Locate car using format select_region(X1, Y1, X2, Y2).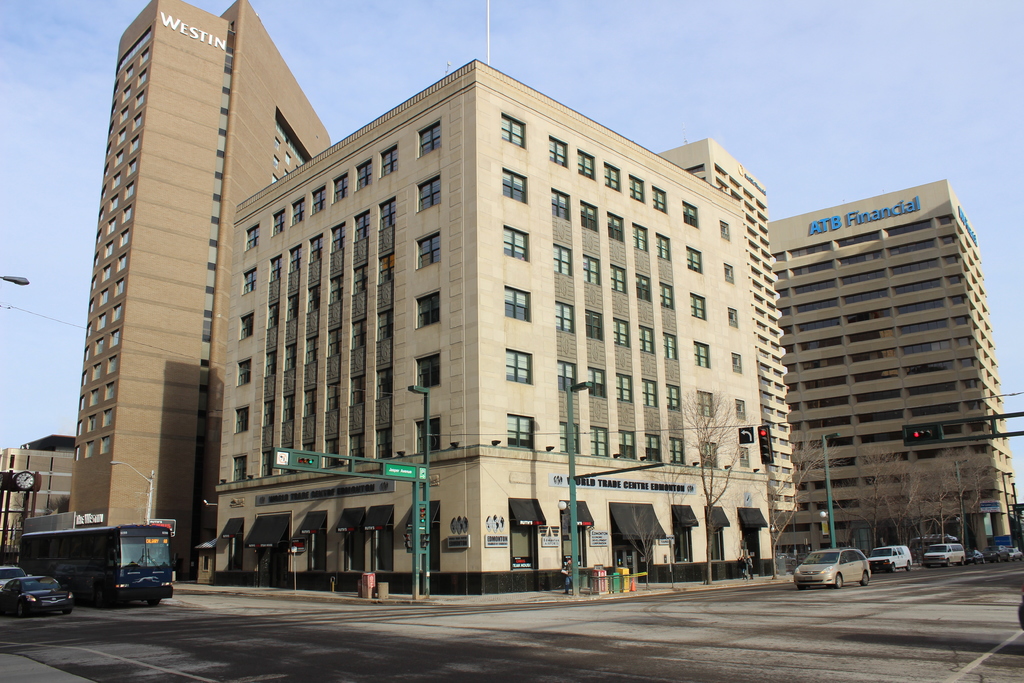
select_region(929, 541, 967, 566).
